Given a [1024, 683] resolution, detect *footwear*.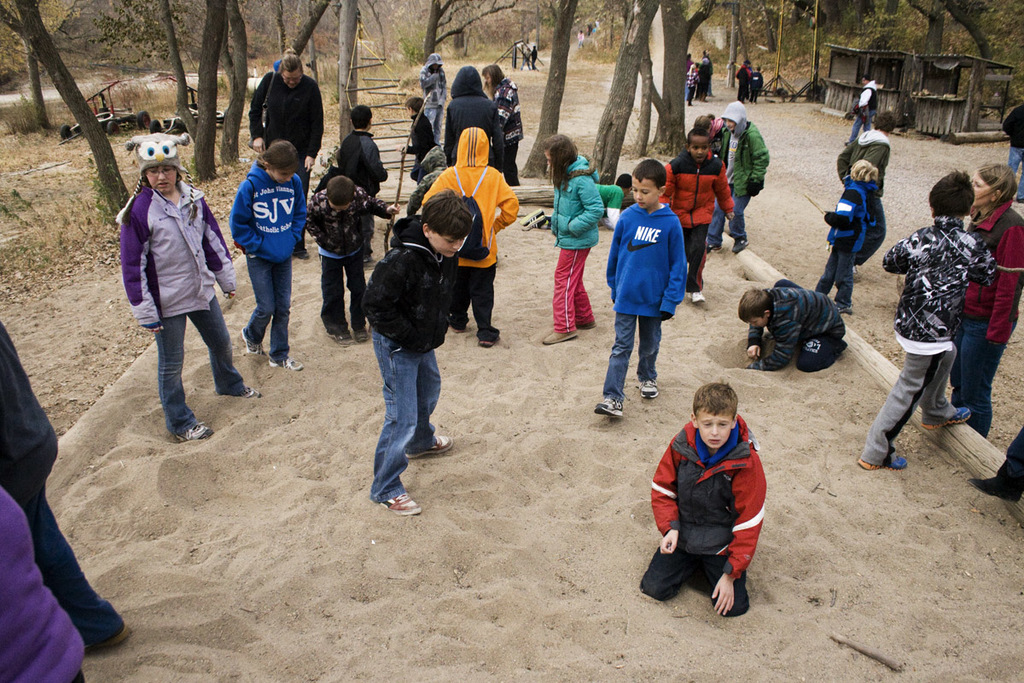
crop(239, 329, 265, 354).
